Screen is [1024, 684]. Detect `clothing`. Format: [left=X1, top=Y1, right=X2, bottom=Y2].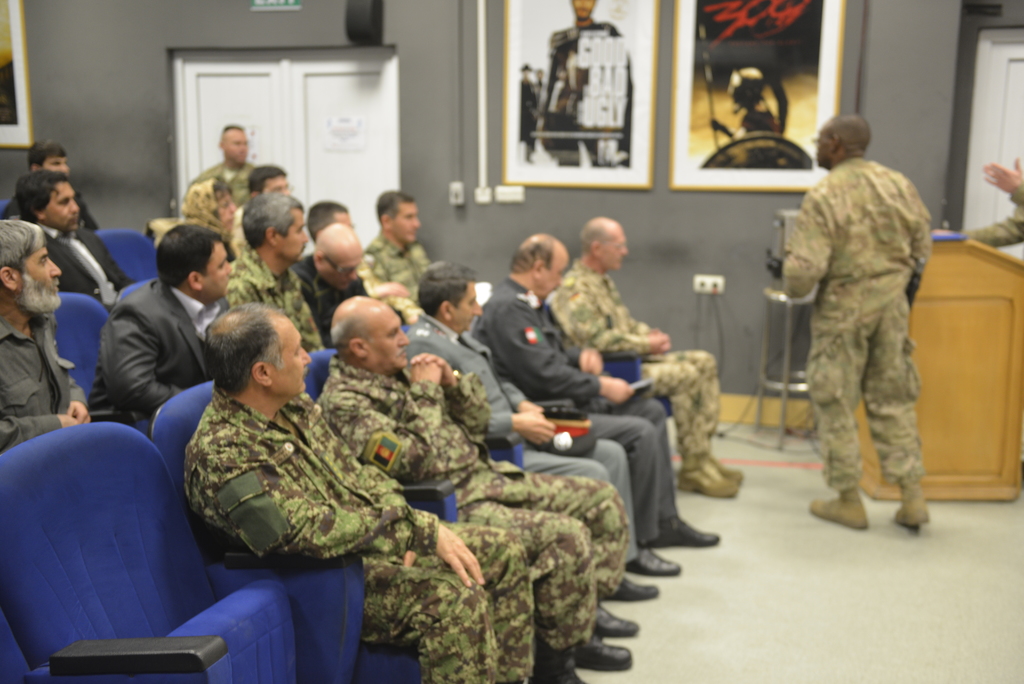
[left=86, top=265, right=220, bottom=437].
